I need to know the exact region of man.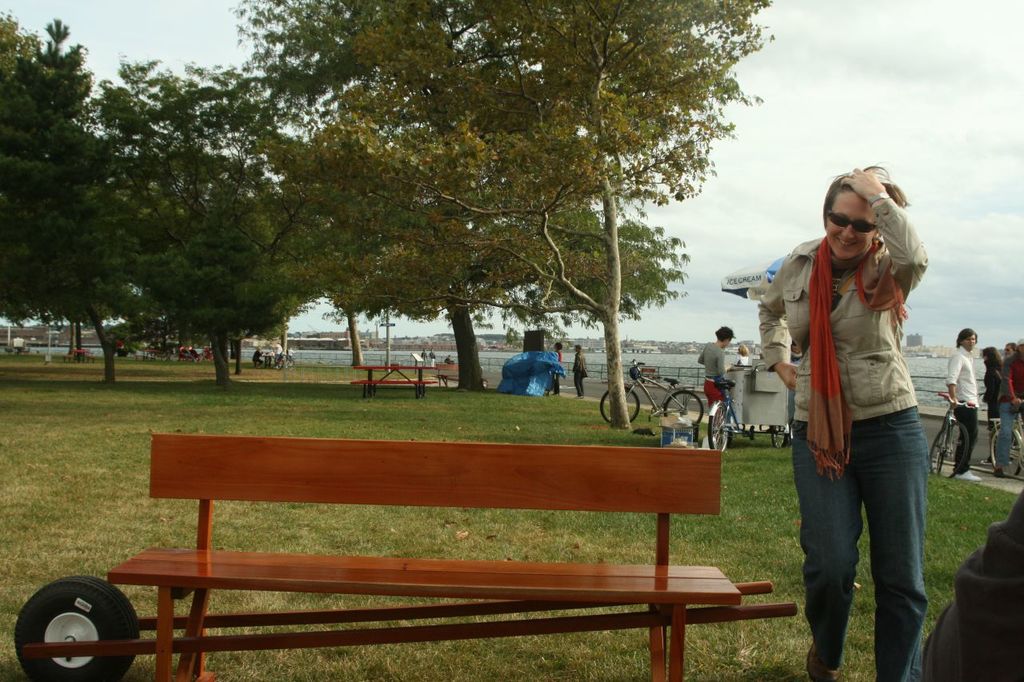
Region: x1=570 y1=345 x2=589 y2=401.
